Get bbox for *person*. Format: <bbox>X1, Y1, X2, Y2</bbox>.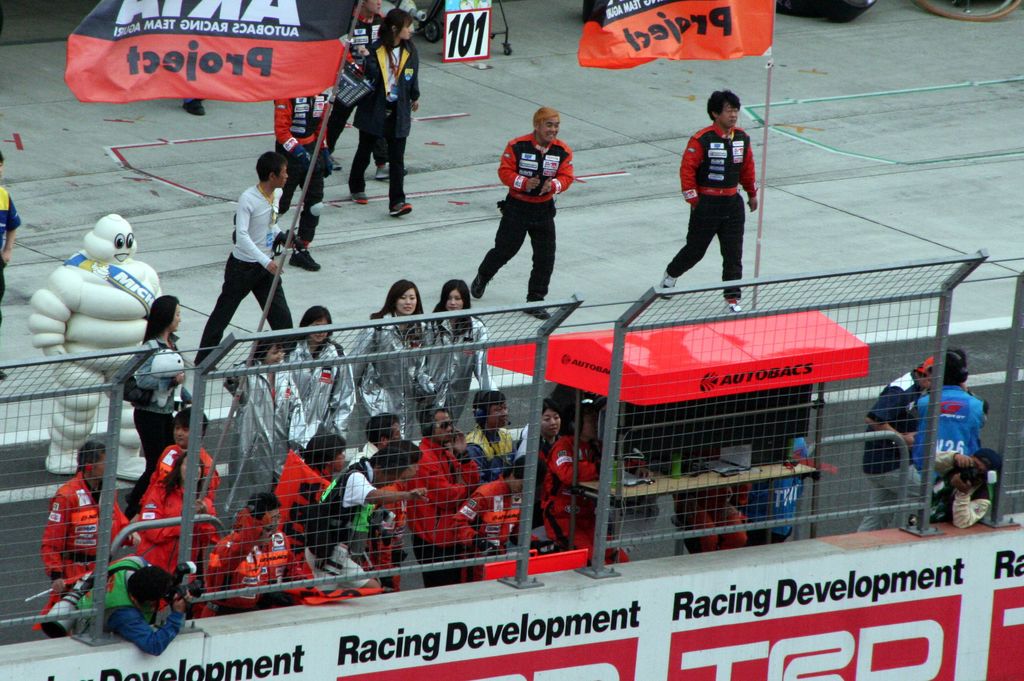
<bbox>470, 108, 573, 324</bbox>.
